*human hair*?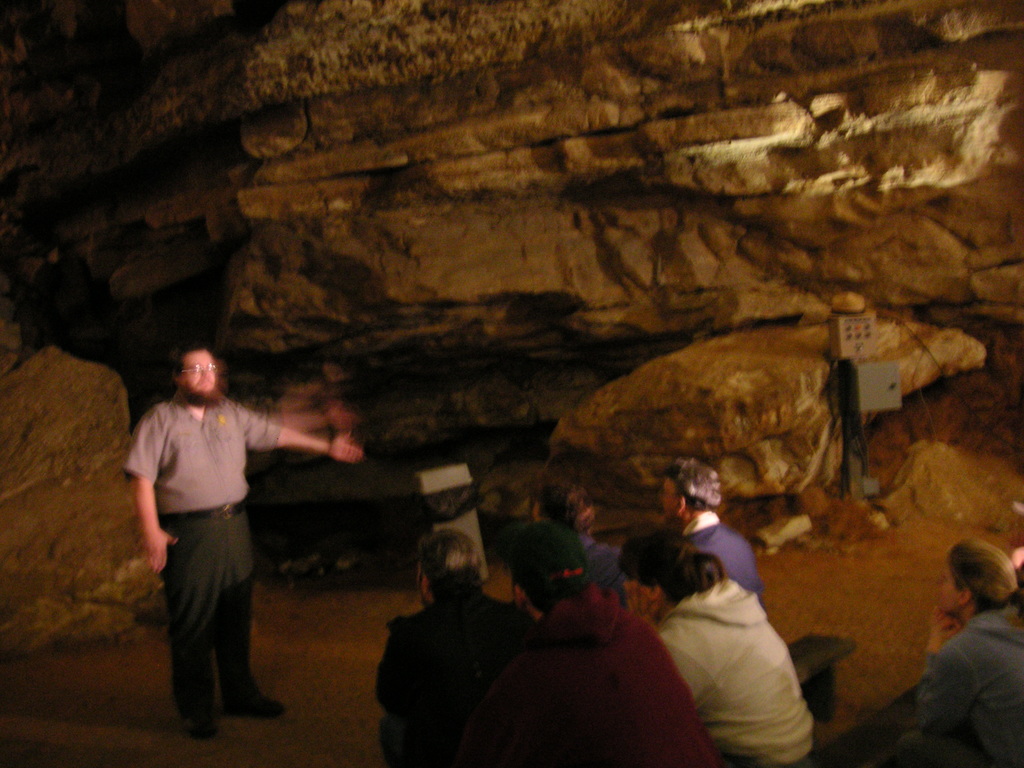
512:531:584:600
